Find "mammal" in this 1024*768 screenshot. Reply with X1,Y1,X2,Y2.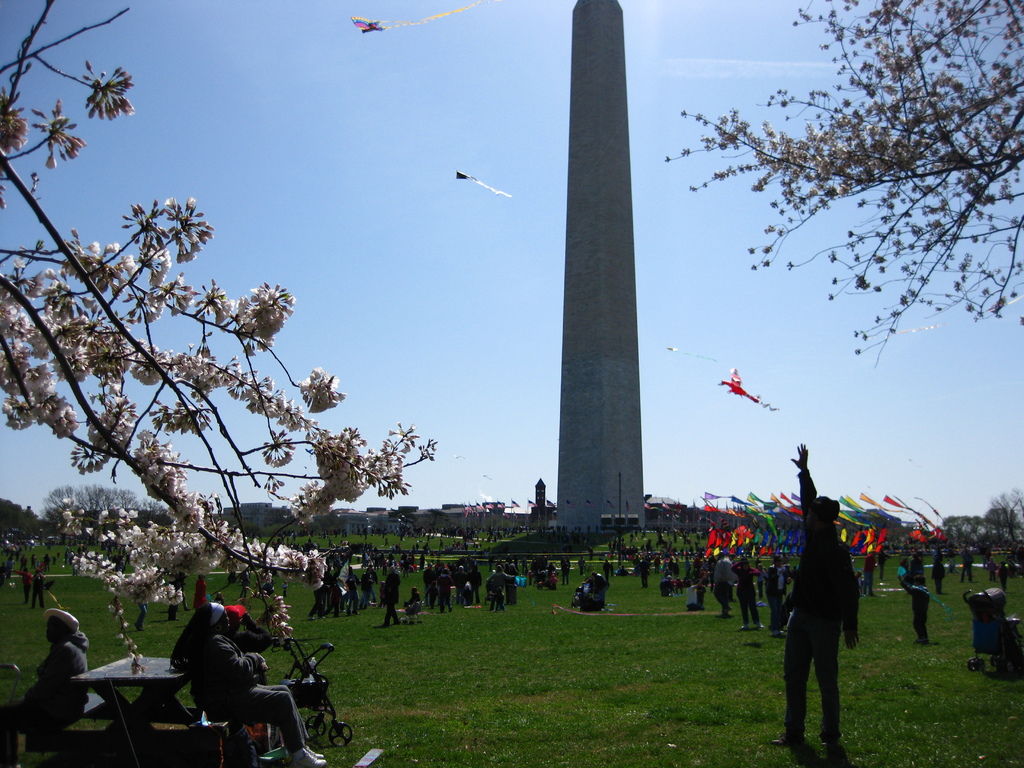
3,603,89,767.
